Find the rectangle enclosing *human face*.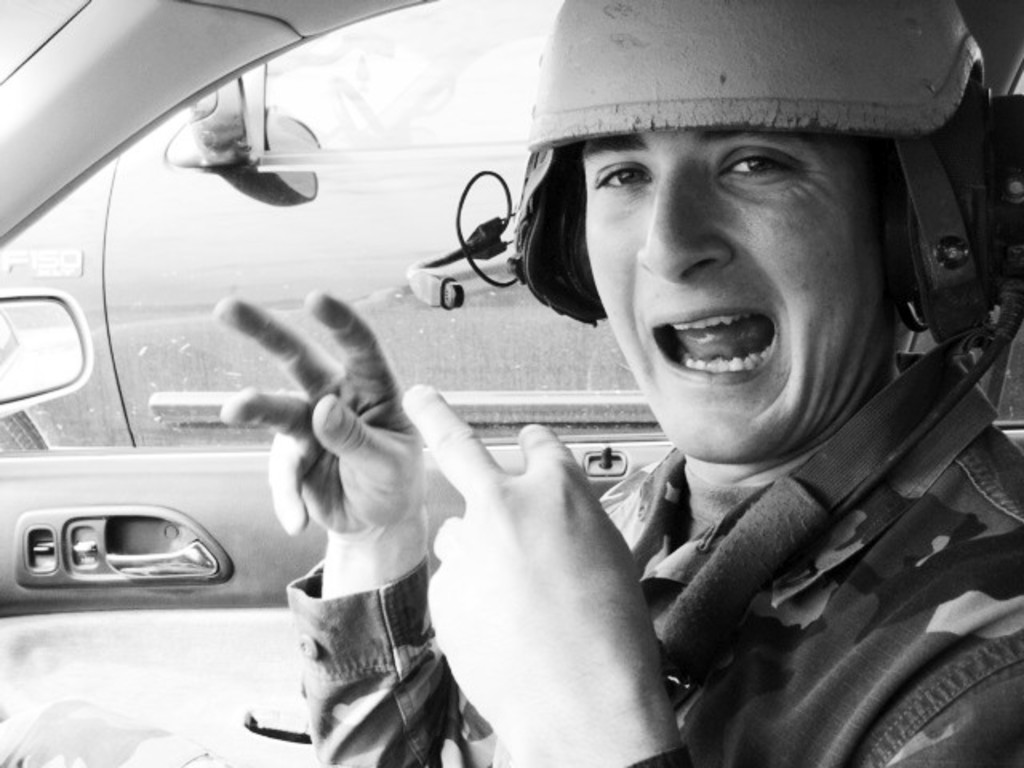
x1=586 y1=131 x2=901 y2=458.
